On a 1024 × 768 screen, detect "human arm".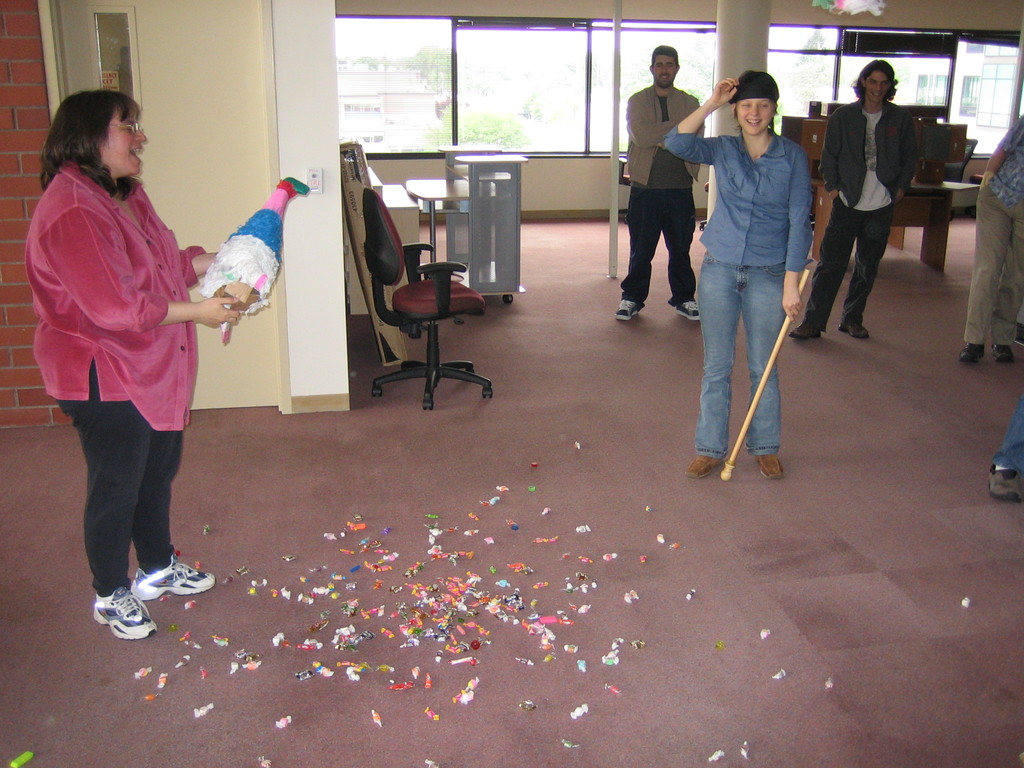
bbox(662, 67, 743, 166).
